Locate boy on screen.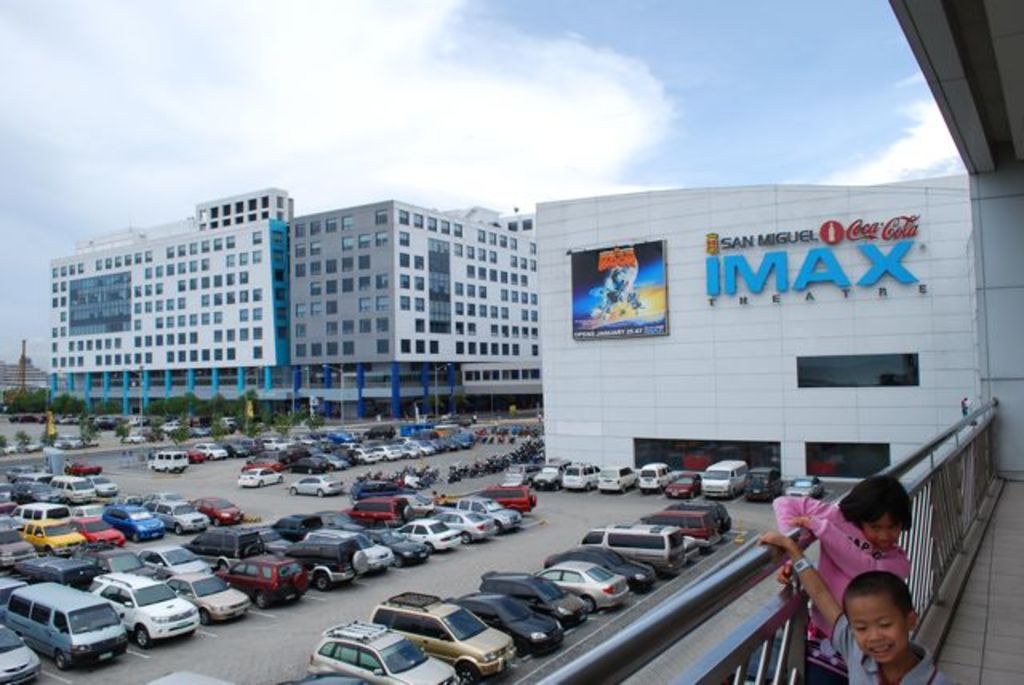
On screen at pyautogui.locateOnScreen(819, 568, 933, 684).
